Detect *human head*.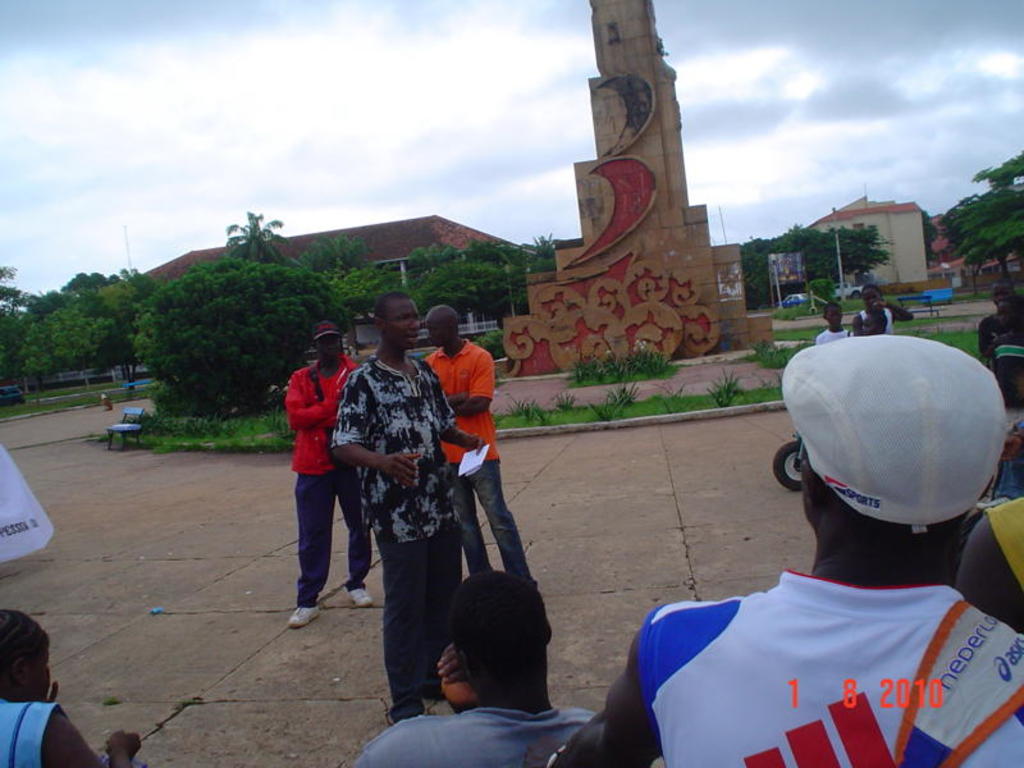
Detected at pyautogui.locateOnScreen(374, 293, 420, 351).
